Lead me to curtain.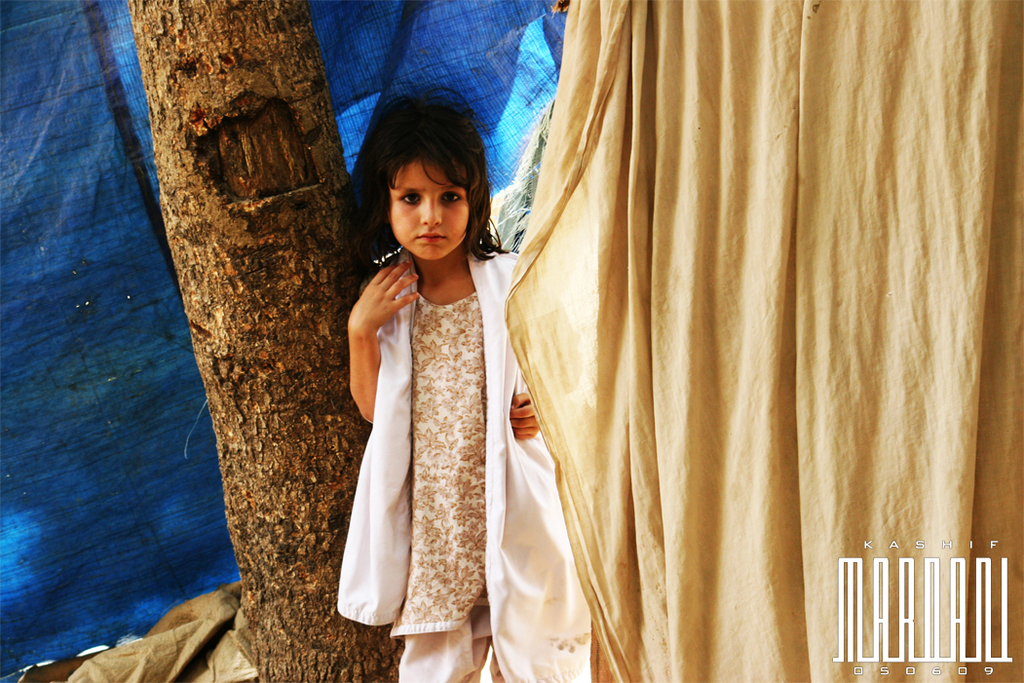
Lead to detection(488, 14, 988, 674).
